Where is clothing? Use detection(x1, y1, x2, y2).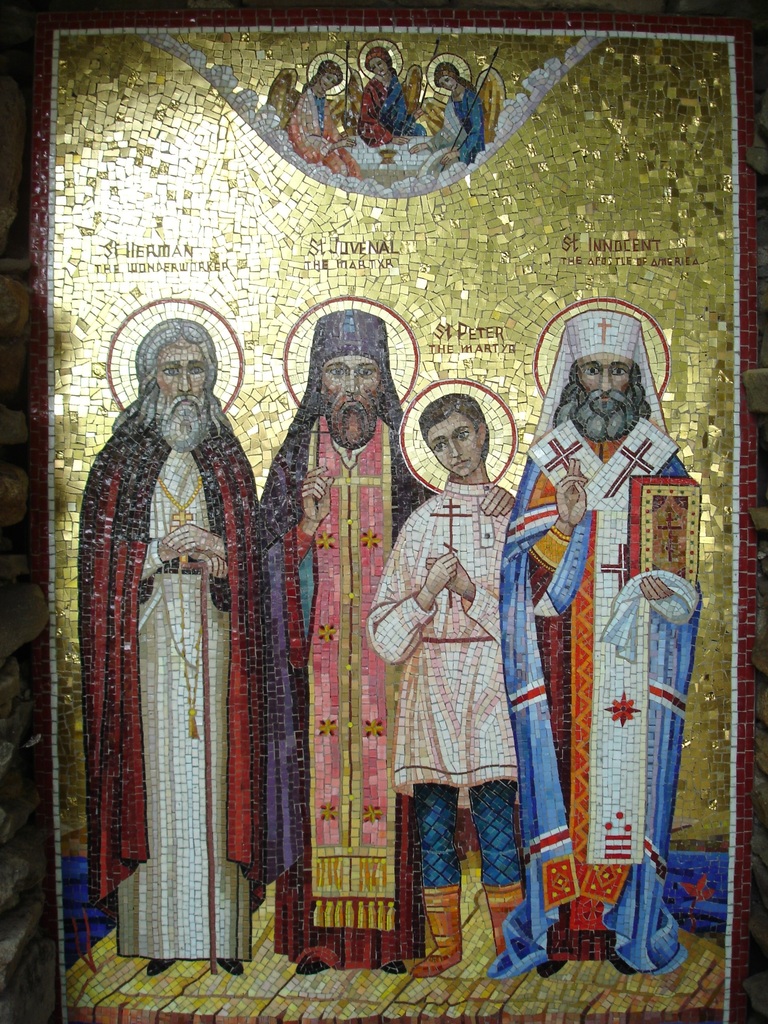
detection(81, 428, 296, 967).
